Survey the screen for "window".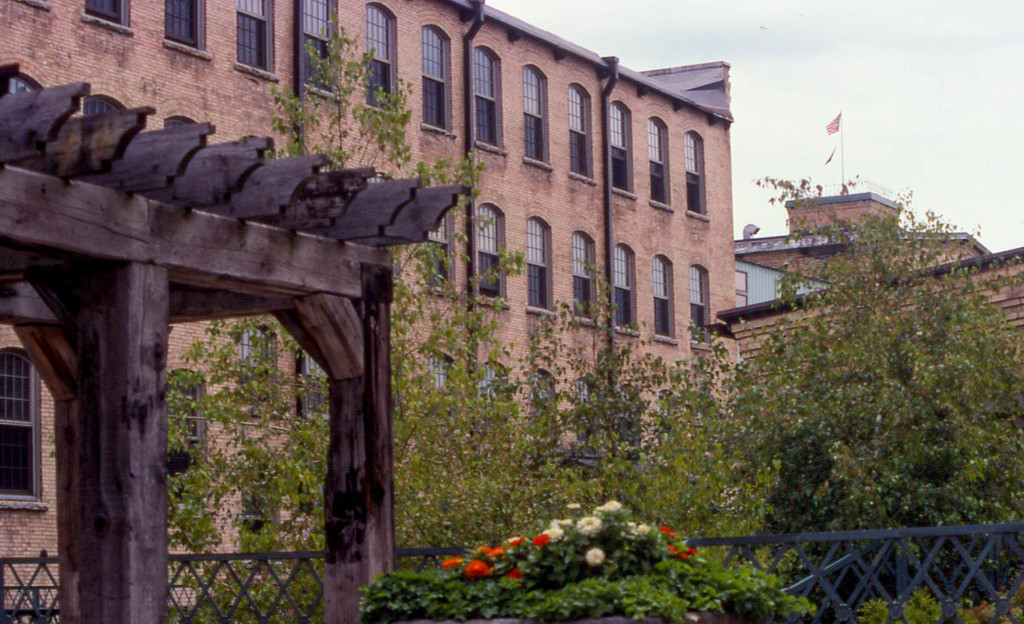
Survey found: 477, 209, 500, 299.
